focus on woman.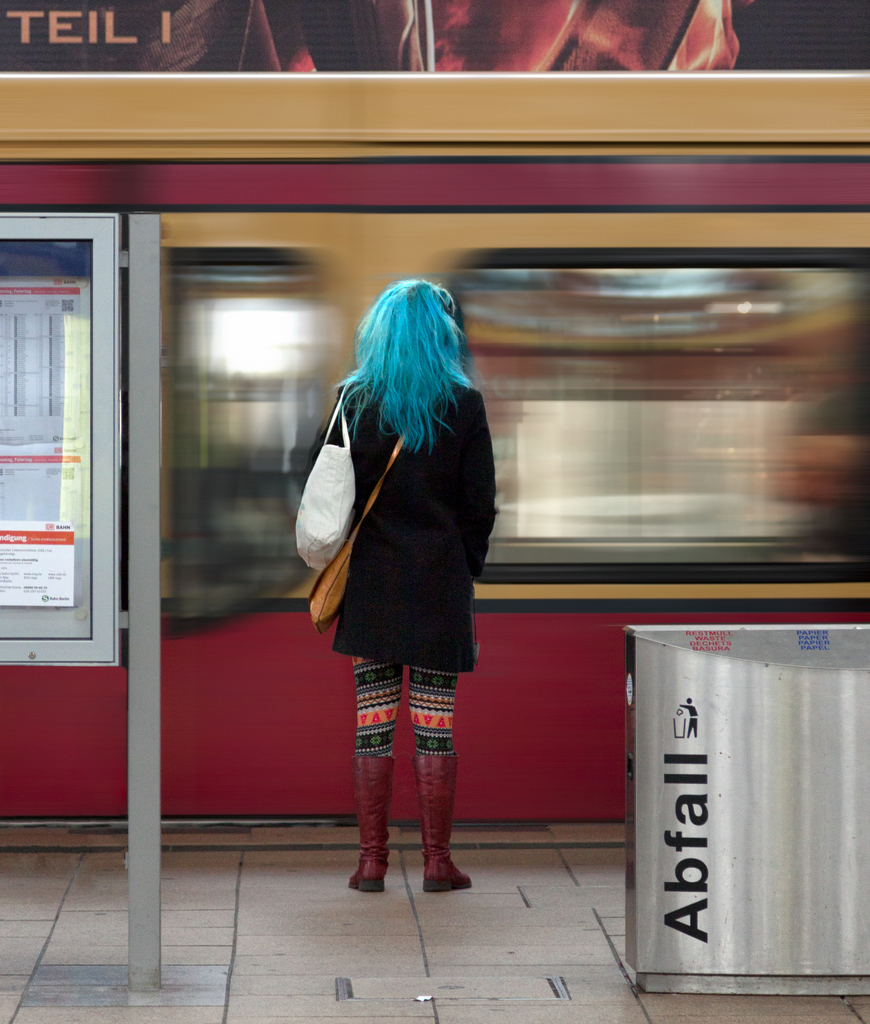
Focused at bbox(296, 259, 522, 880).
